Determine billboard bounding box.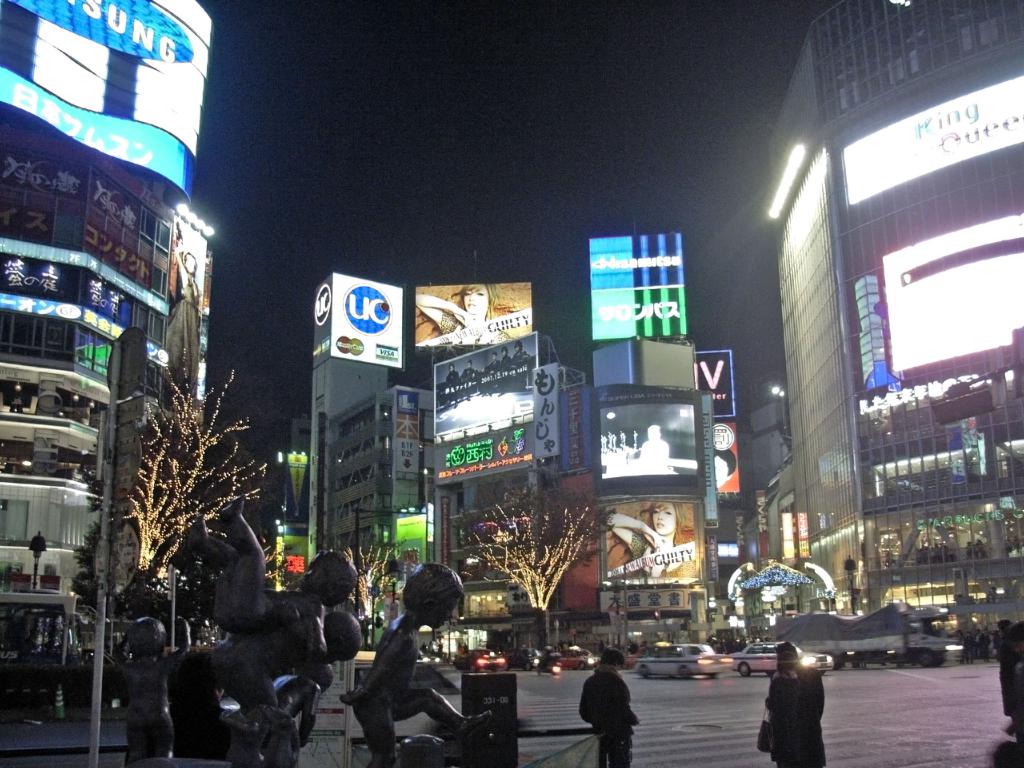
Determined: bbox=(584, 230, 686, 338).
